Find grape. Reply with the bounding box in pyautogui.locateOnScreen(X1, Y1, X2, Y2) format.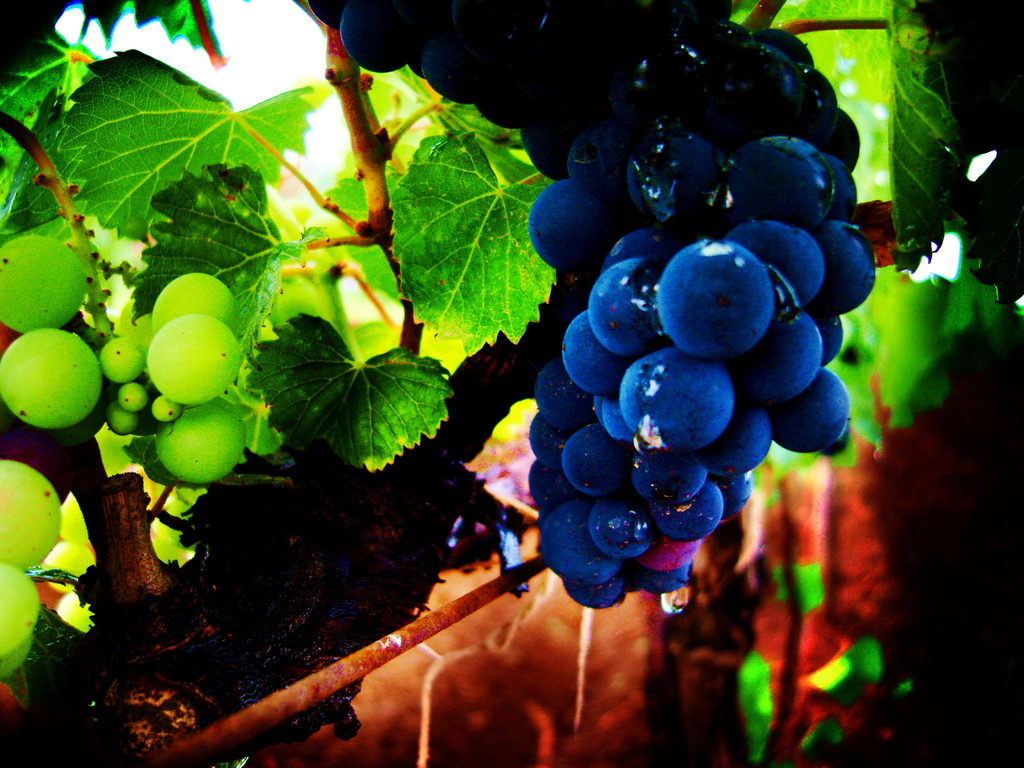
pyautogui.locateOnScreen(1, 625, 36, 672).
